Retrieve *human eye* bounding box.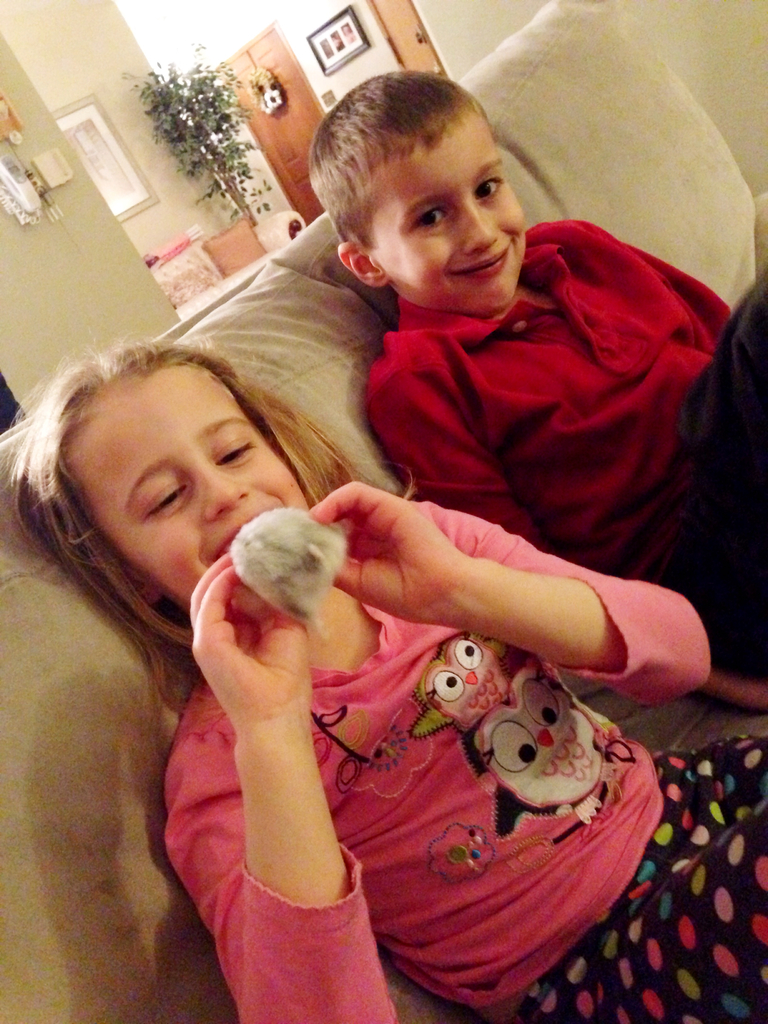
Bounding box: Rect(105, 446, 204, 533).
